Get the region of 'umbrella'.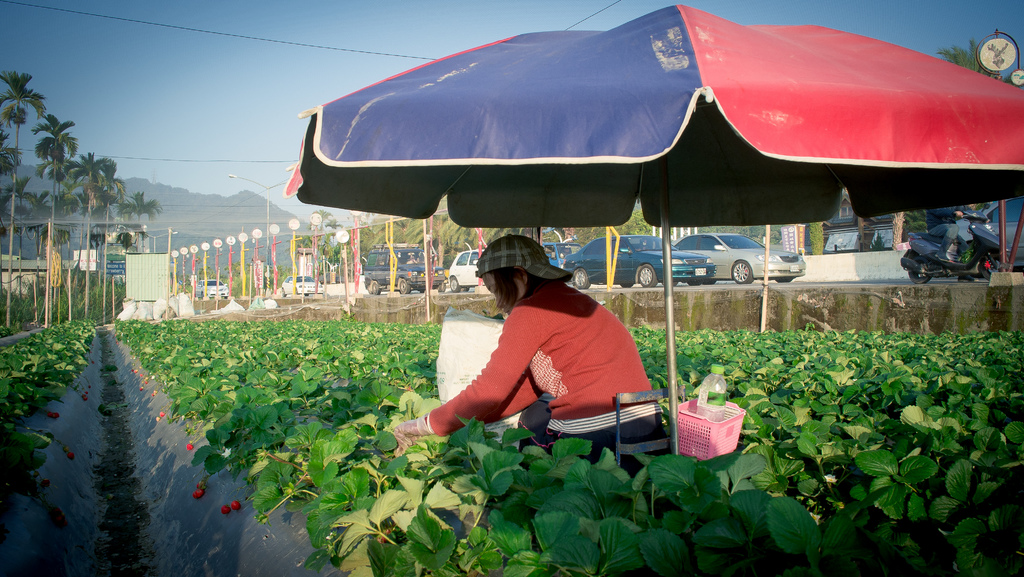
pyautogui.locateOnScreen(279, 2, 1023, 475).
